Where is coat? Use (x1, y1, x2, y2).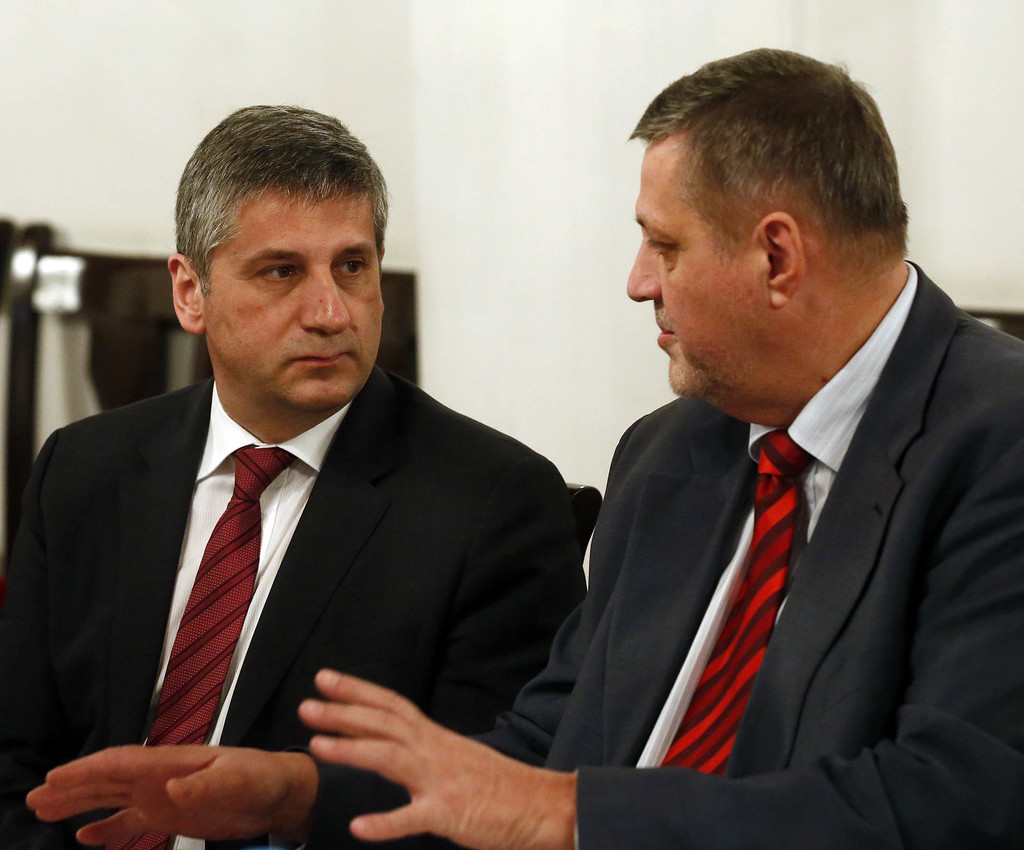
(465, 256, 1023, 849).
